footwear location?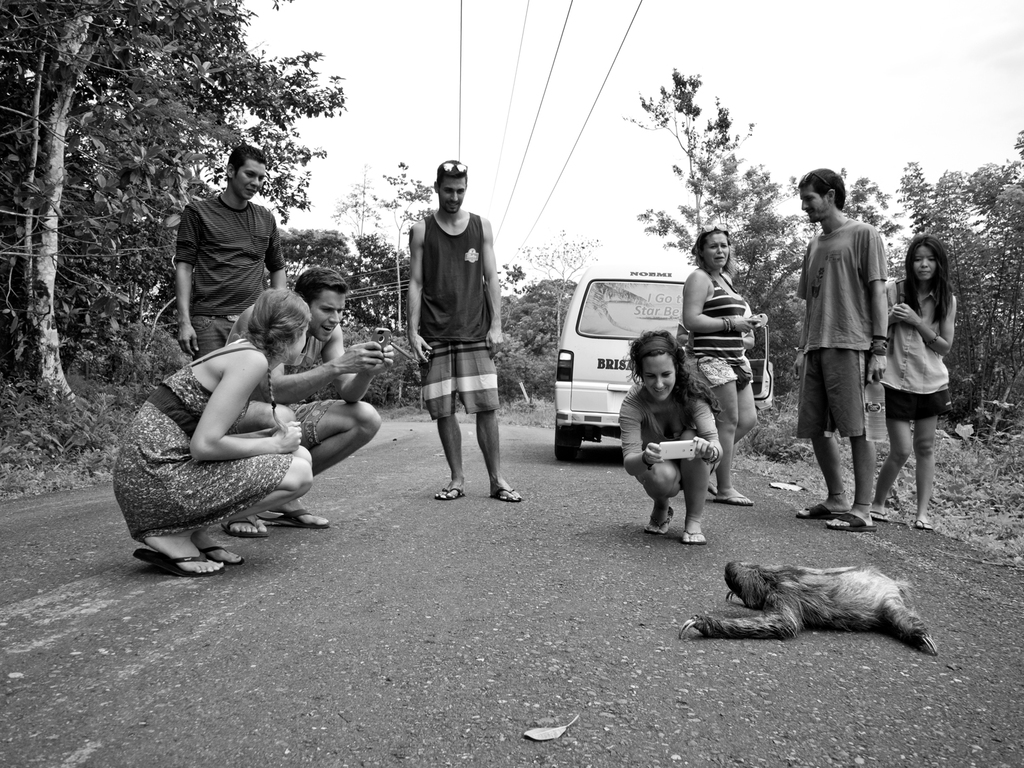
<region>678, 523, 710, 548</region>
